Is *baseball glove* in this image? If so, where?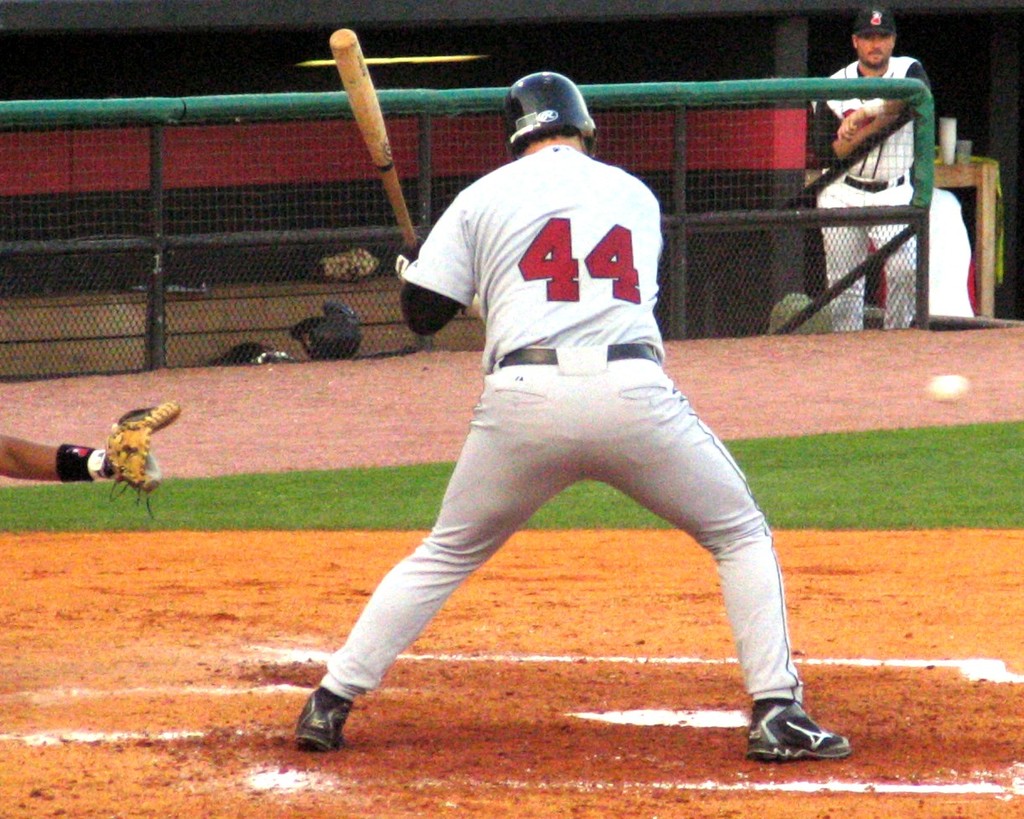
Yes, at select_region(103, 397, 185, 517).
